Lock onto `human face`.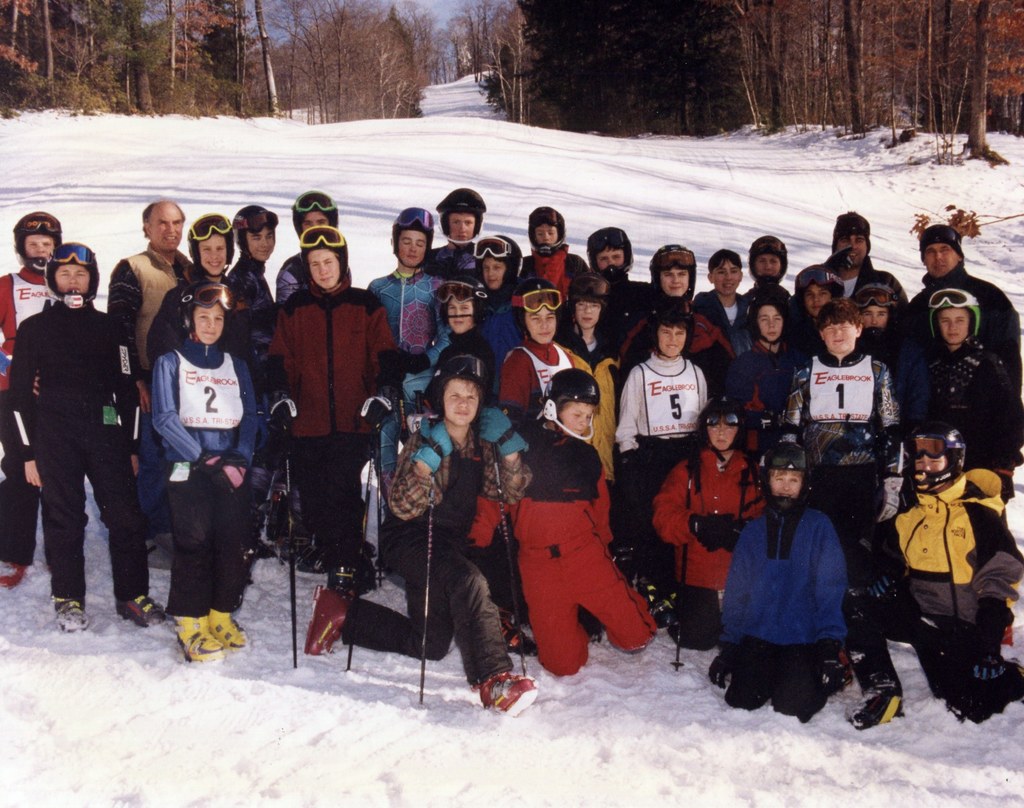
Locked: <box>193,303,223,345</box>.
